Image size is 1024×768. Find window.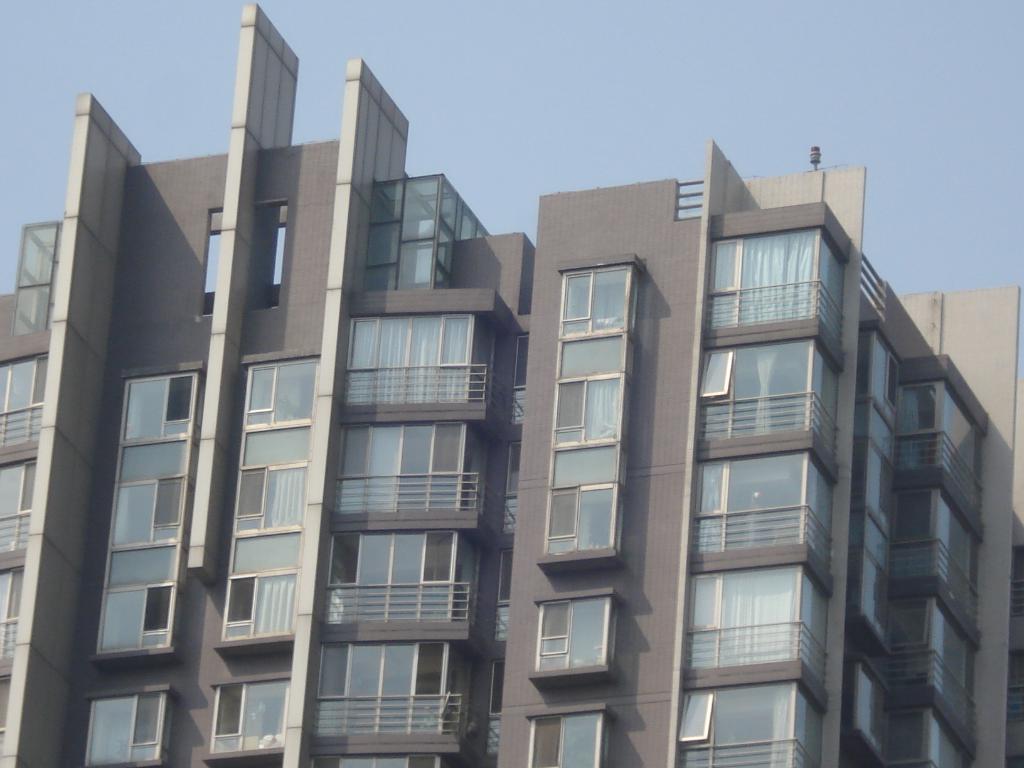
{"x1": 307, "y1": 643, "x2": 473, "y2": 732}.
